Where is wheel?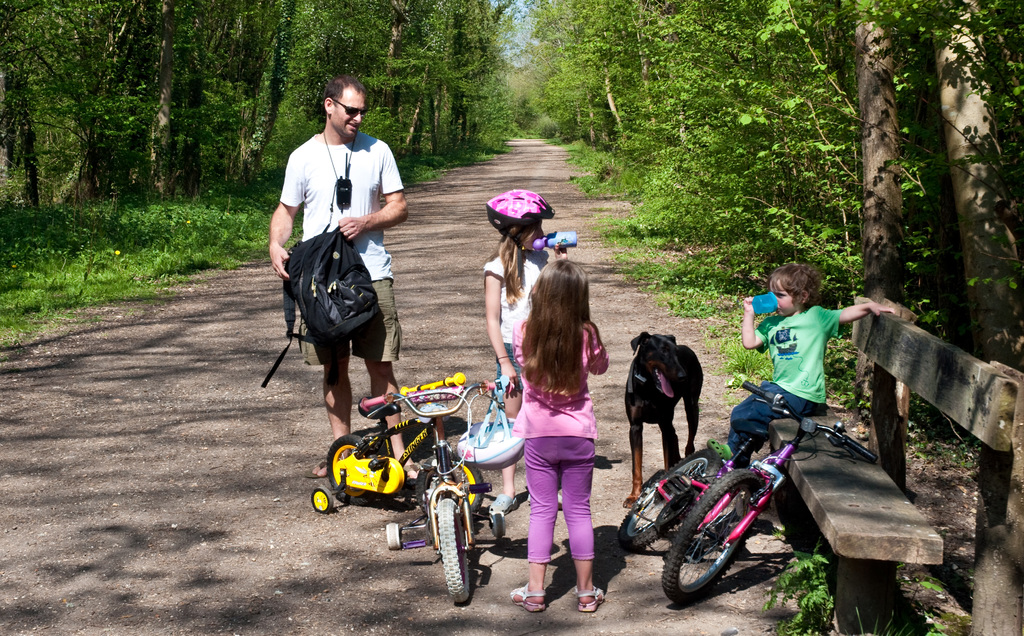
386 523 406 549.
